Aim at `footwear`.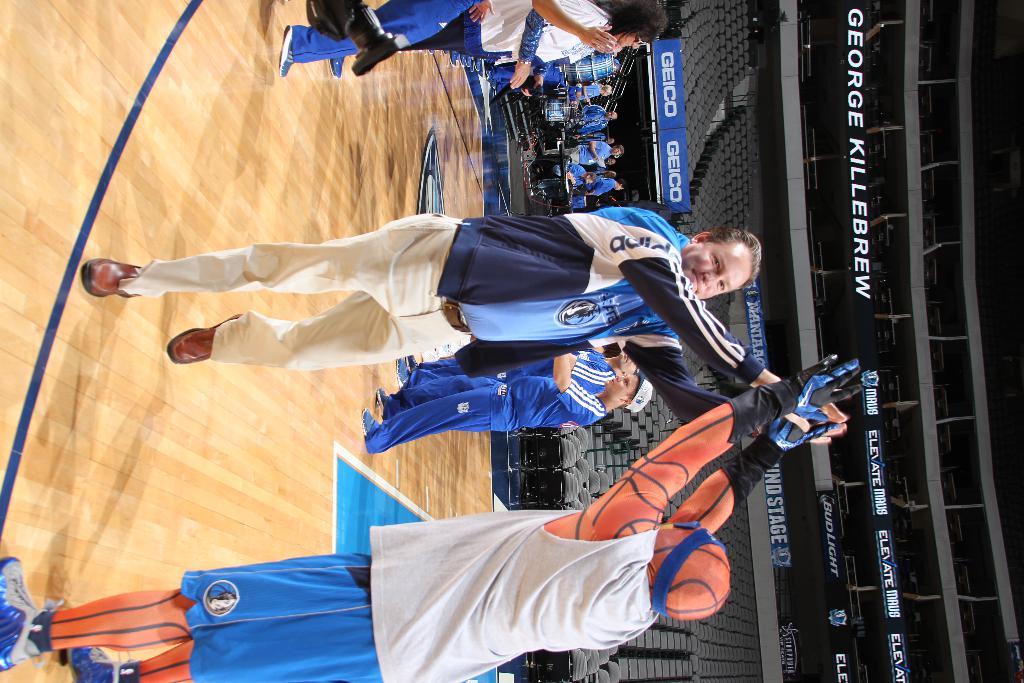
Aimed at detection(84, 250, 140, 296).
